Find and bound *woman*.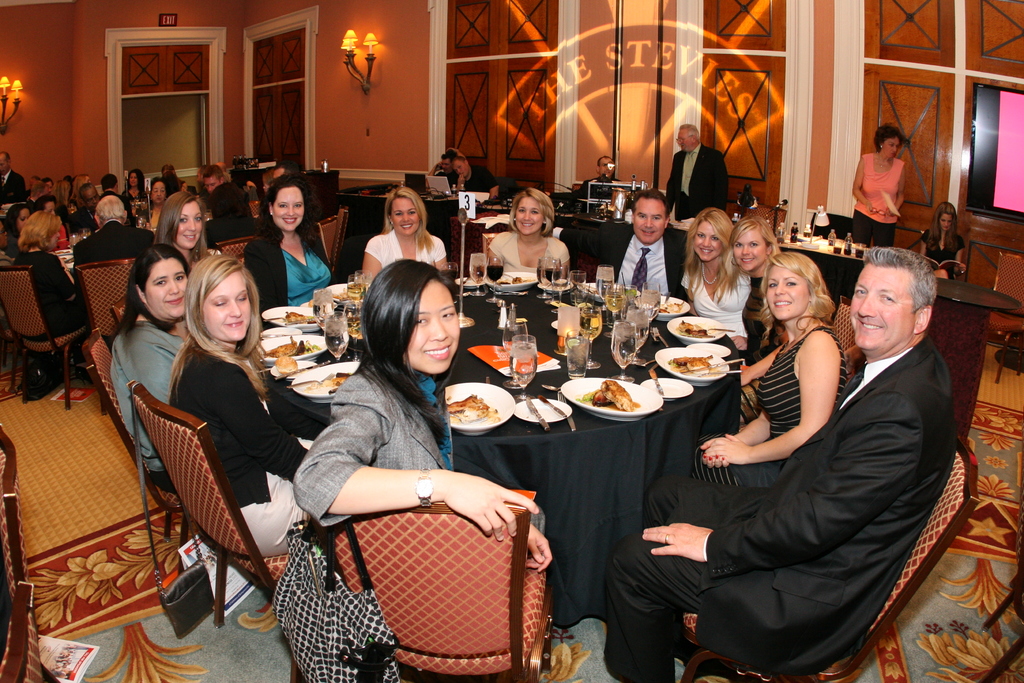
Bound: 847,120,910,265.
